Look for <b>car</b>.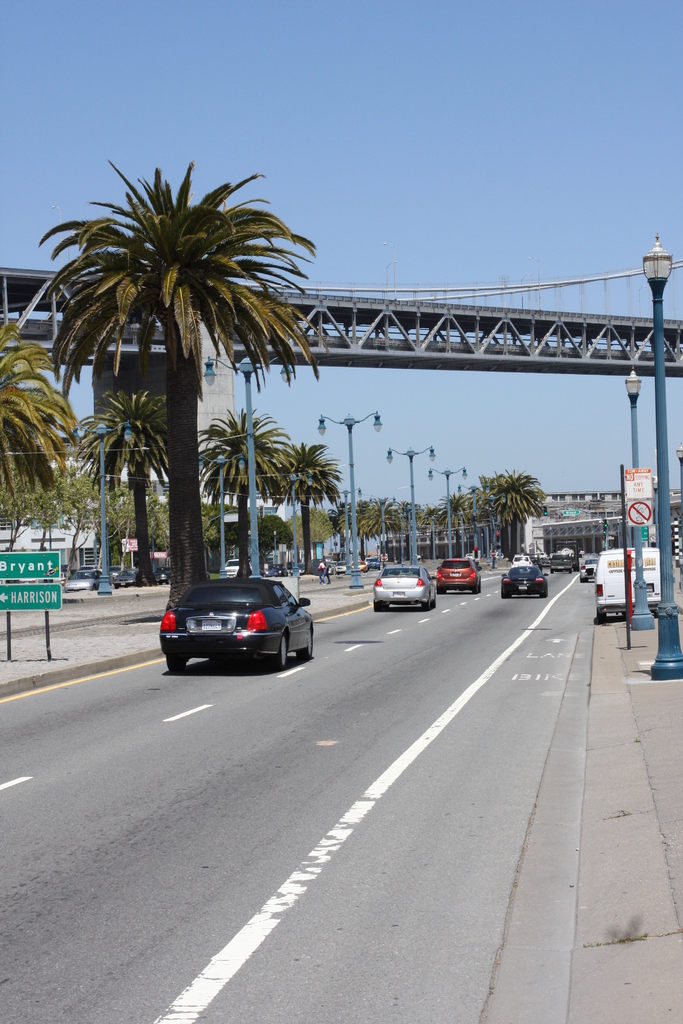
Found: <bbox>222, 559, 236, 575</bbox>.
